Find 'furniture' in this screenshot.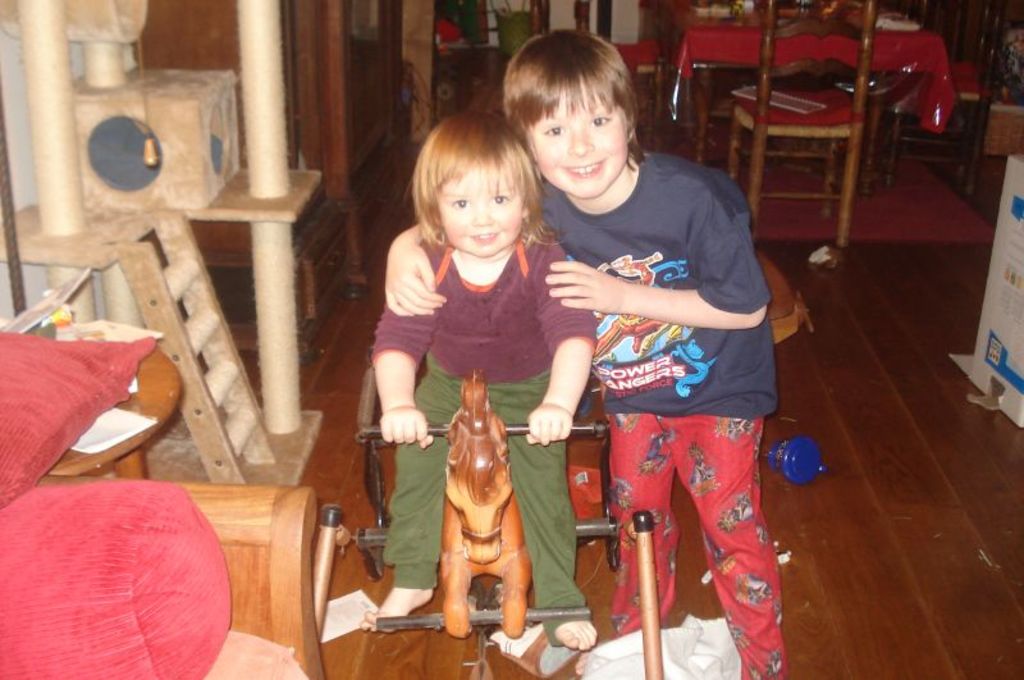
The bounding box for 'furniture' is {"x1": 0, "y1": 329, "x2": 328, "y2": 679}.
